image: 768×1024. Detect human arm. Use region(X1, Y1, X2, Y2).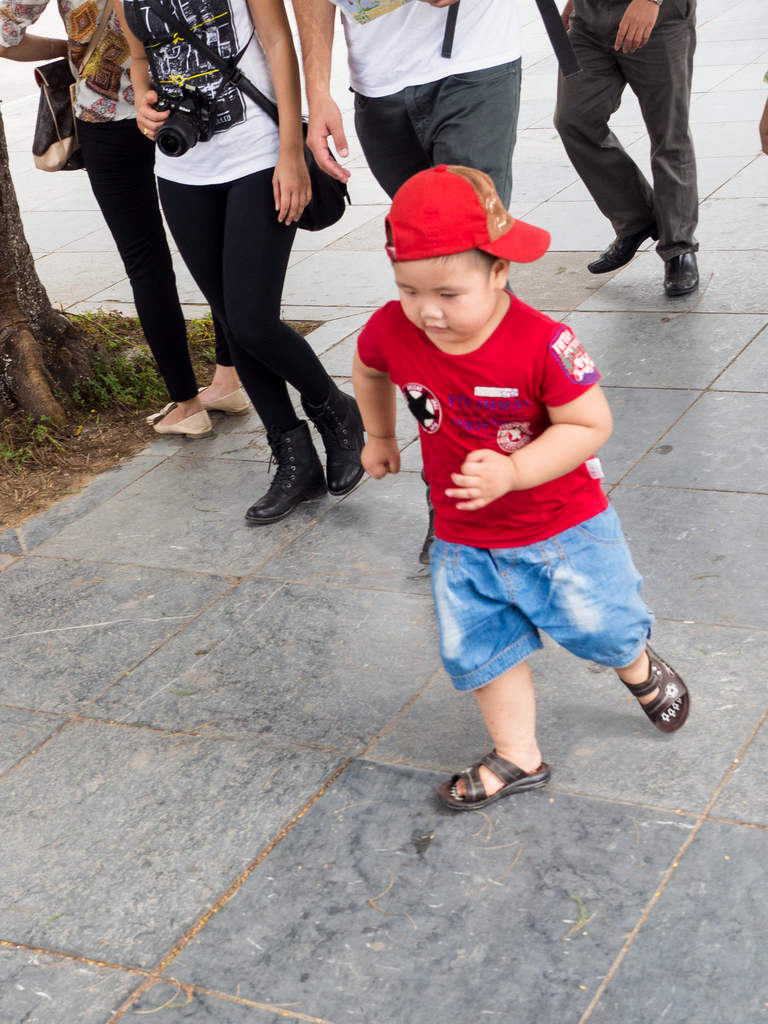
region(611, 0, 674, 51).
